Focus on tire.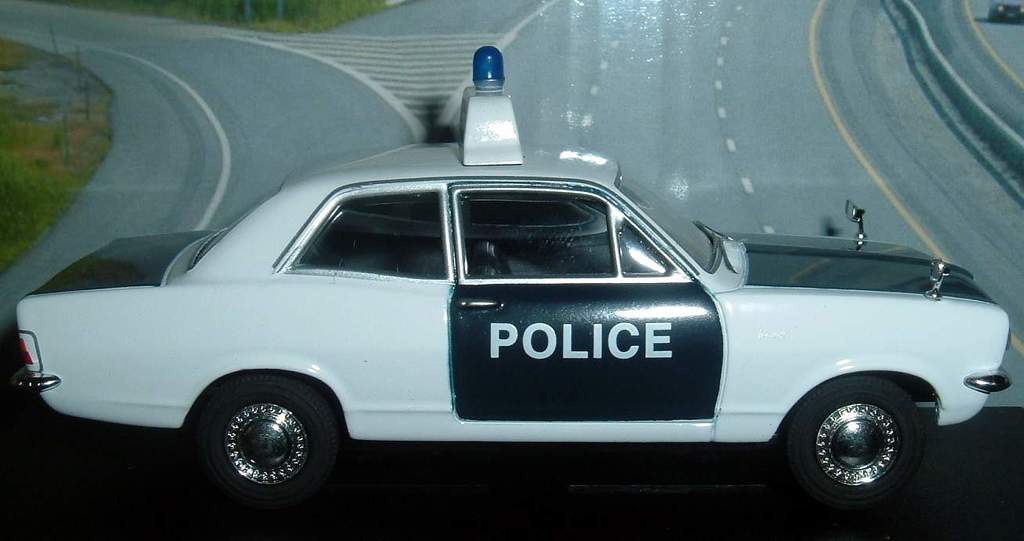
Focused at 175/372/343/492.
